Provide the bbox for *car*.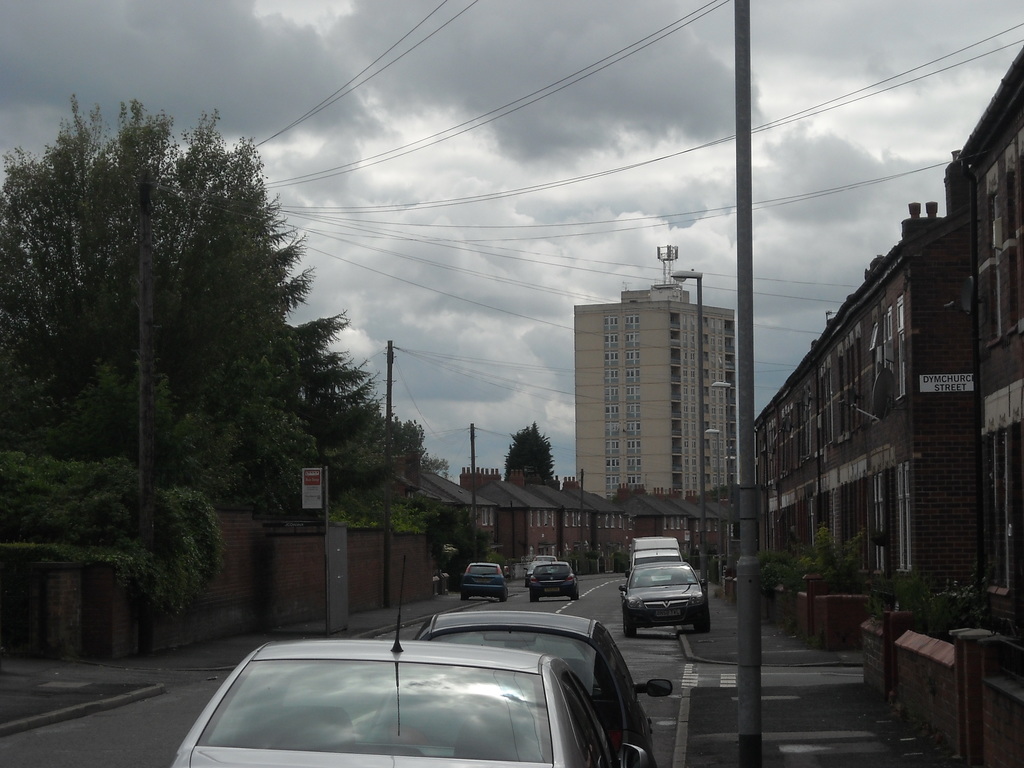
(x1=463, y1=560, x2=515, y2=596).
